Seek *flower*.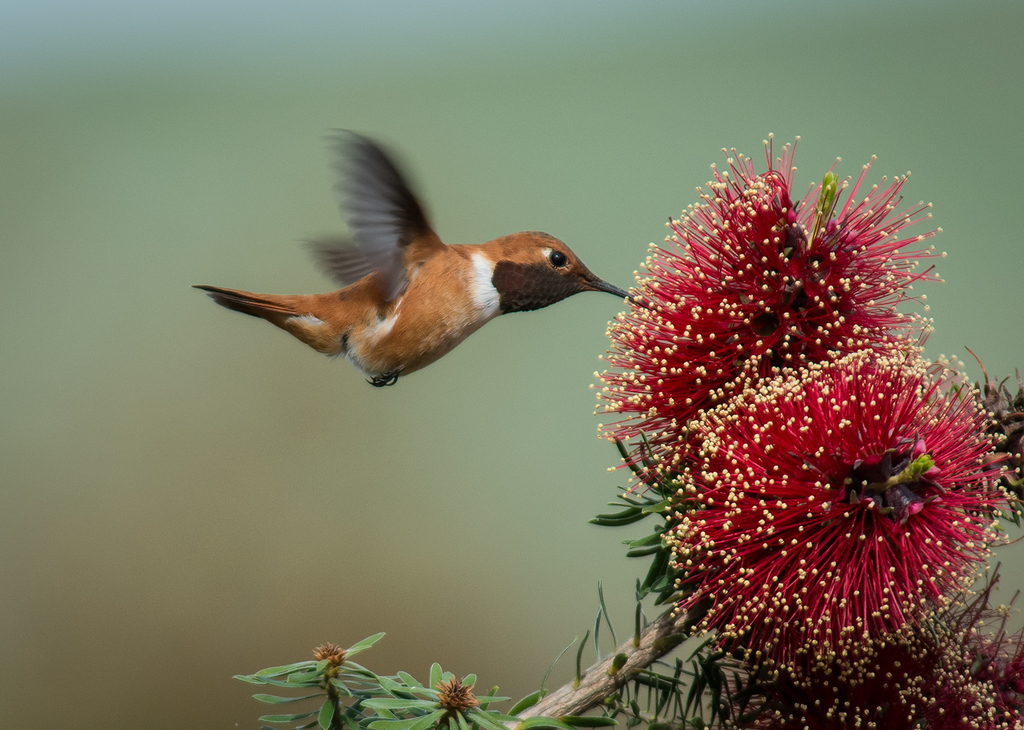
[562,157,991,716].
